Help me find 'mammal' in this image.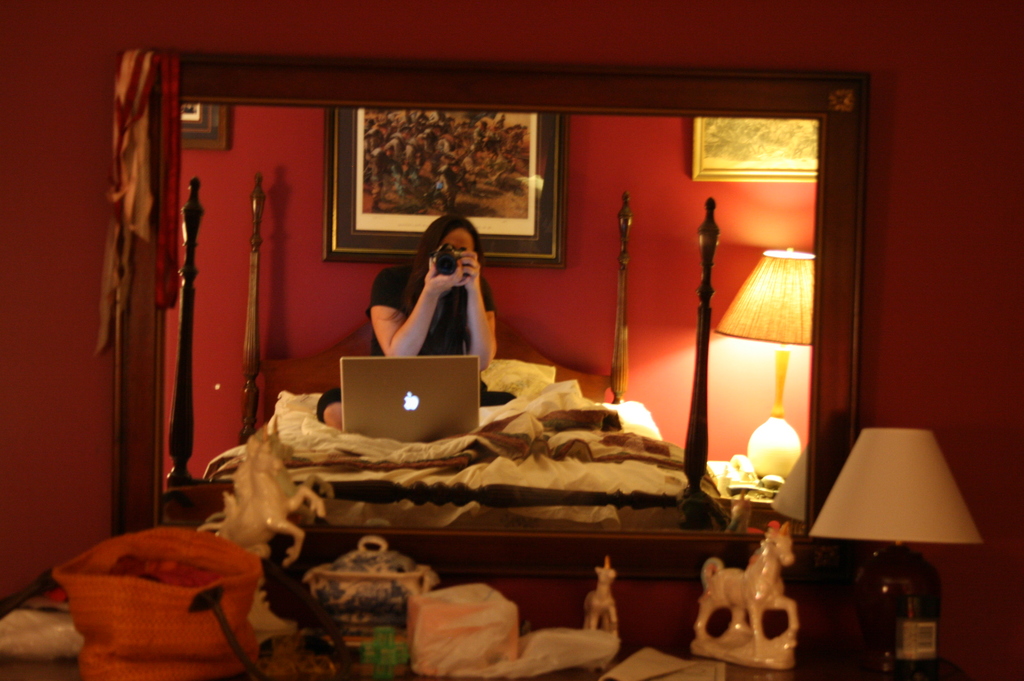
Found it: <box>196,436,324,565</box>.
